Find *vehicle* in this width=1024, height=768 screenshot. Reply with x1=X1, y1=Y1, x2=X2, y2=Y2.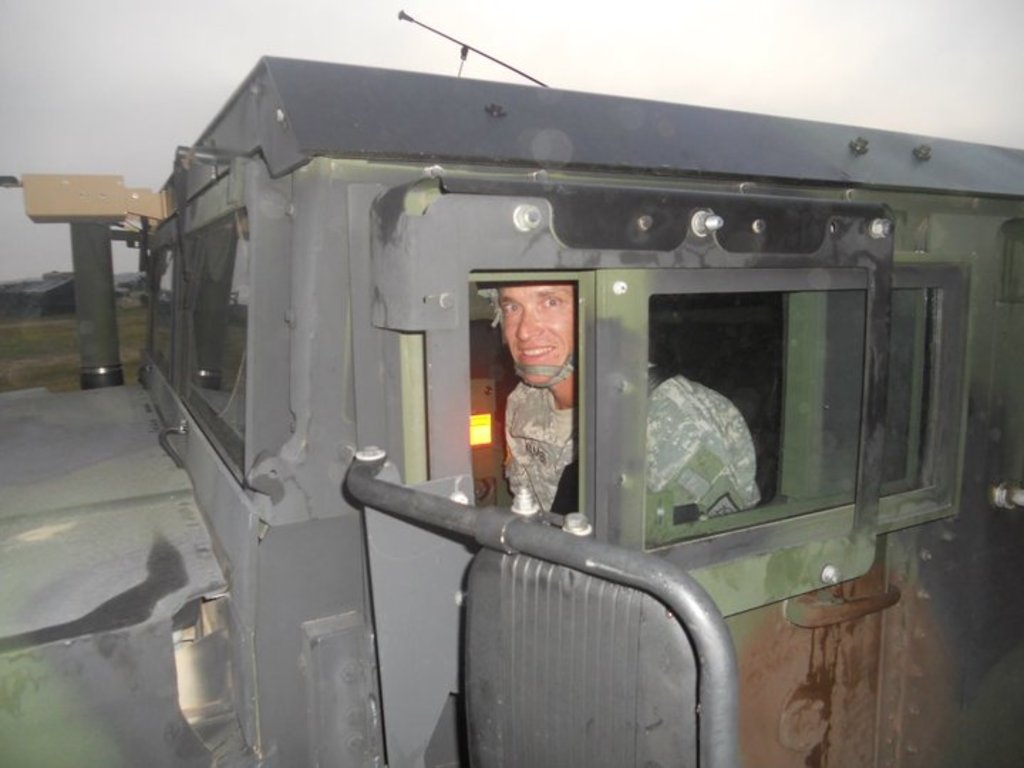
x1=0, y1=16, x2=1023, y2=767.
